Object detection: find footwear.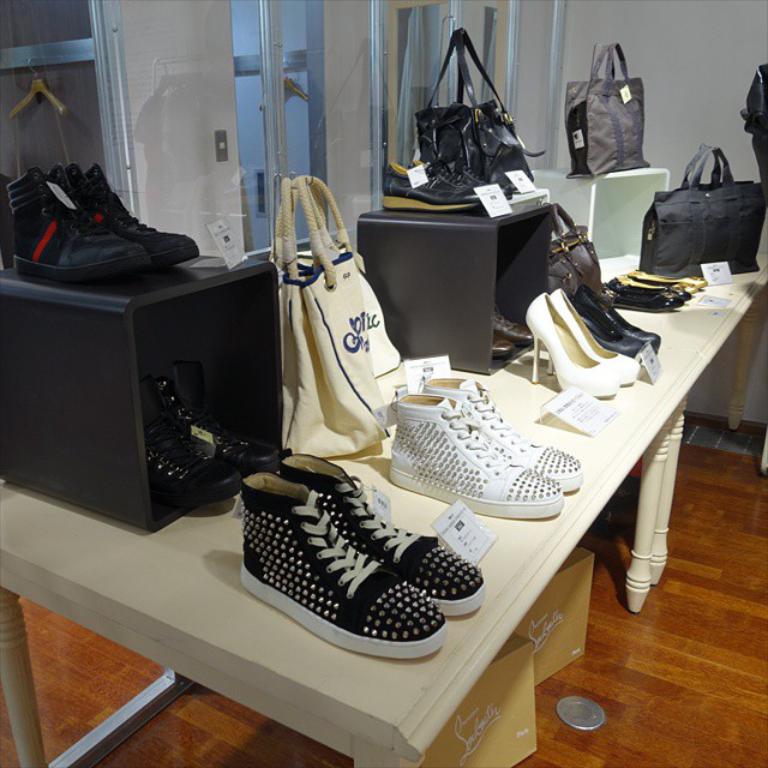
[left=238, top=478, right=452, bottom=660].
